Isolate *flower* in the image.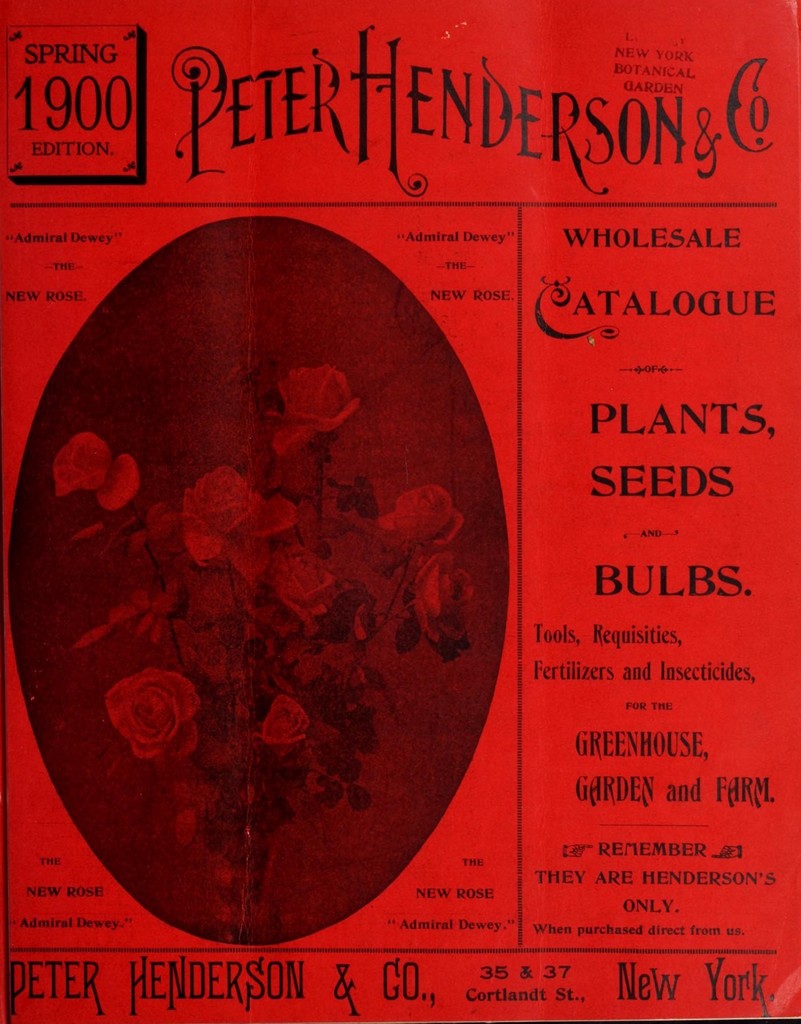
Isolated region: {"x1": 53, "y1": 429, "x2": 137, "y2": 511}.
